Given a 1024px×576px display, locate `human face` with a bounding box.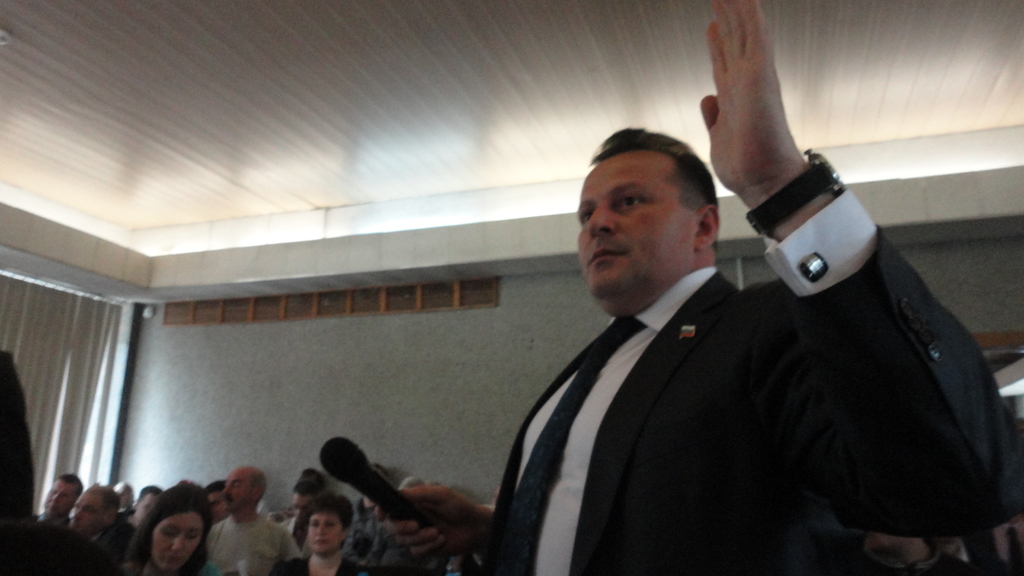
Located: bbox(289, 493, 309, 519).
